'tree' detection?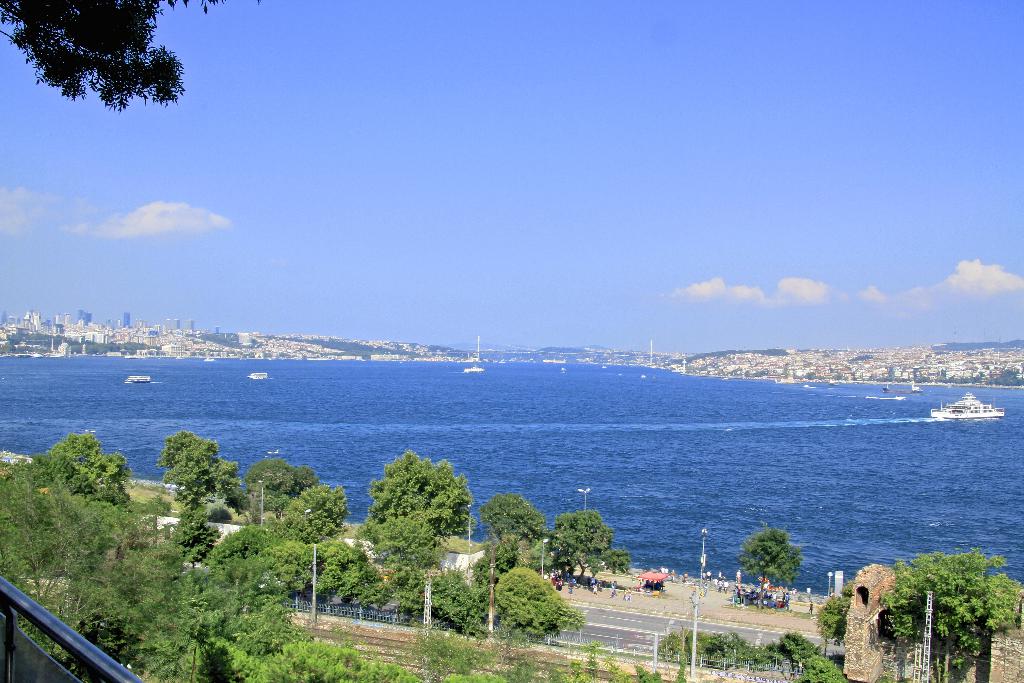
<box>737,529,803,617</box>
